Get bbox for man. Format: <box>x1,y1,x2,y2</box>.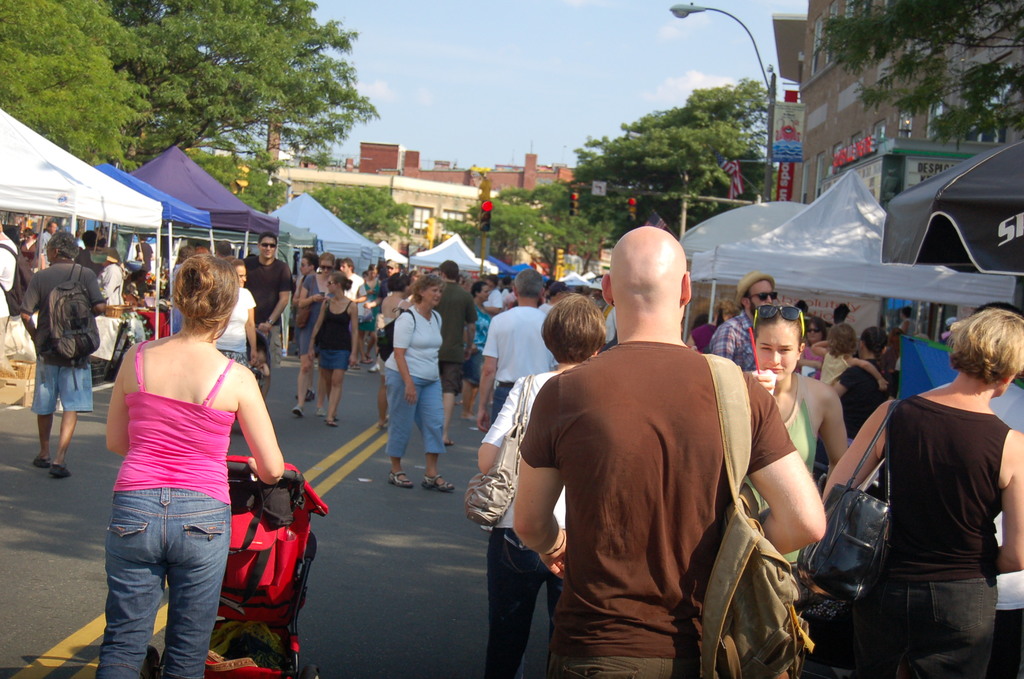
<box>473,270,555,432</box>.
